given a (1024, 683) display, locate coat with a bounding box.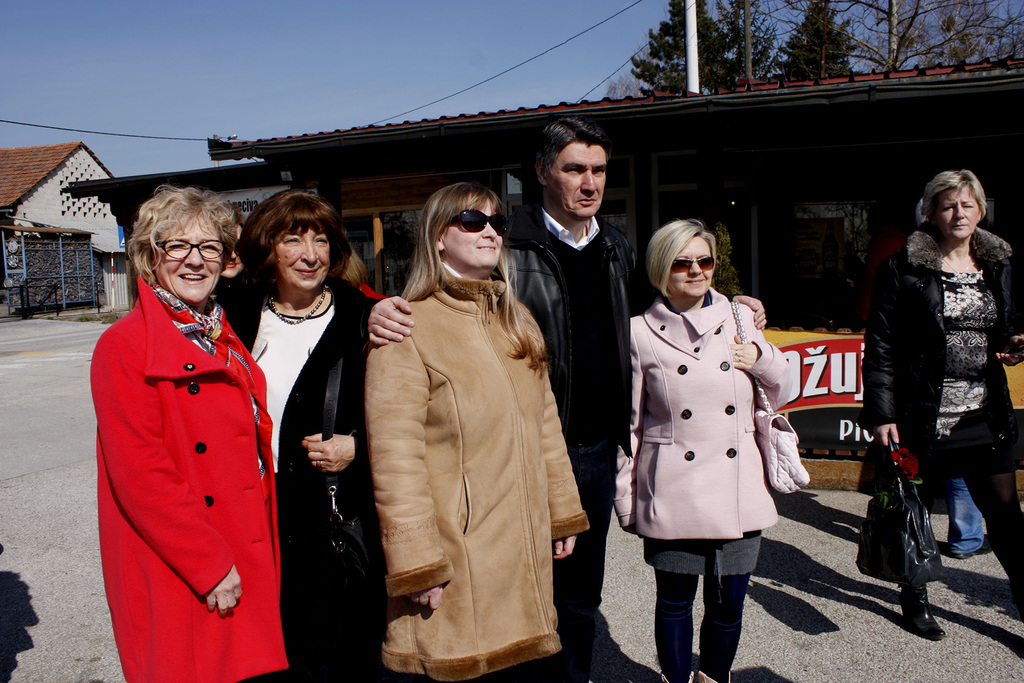
Located: bbox(372, 256, 604, 677).
